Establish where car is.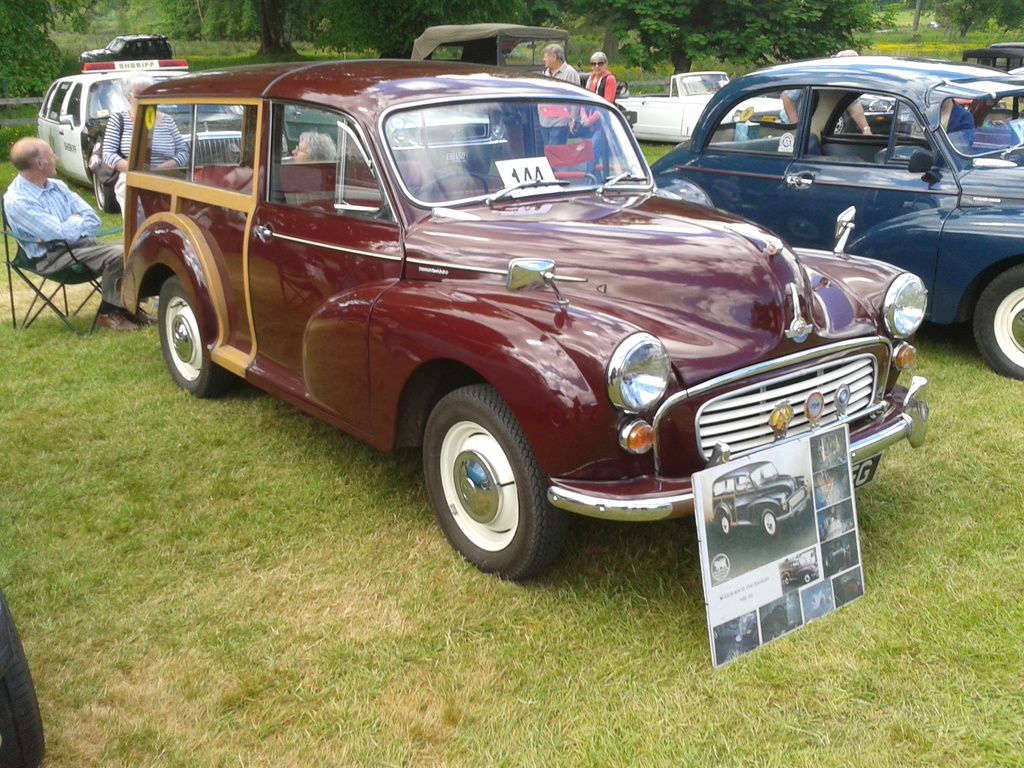
Established at 114, 58, 929, 586.
